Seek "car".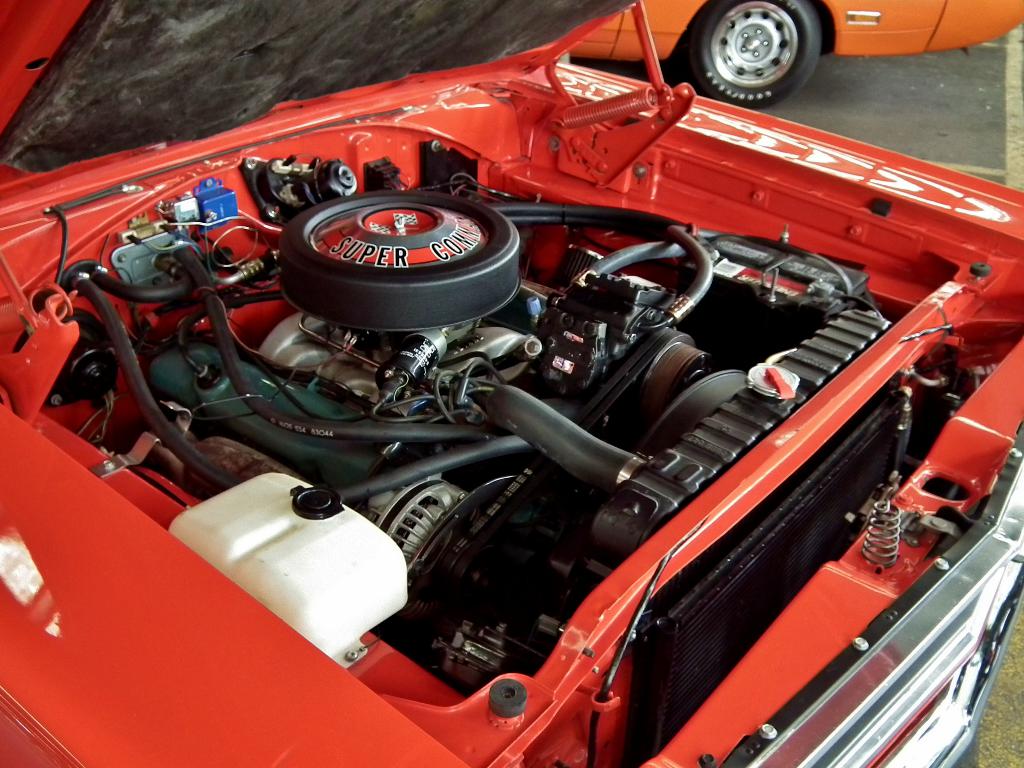
detection(576, 0, 1023, 111).
